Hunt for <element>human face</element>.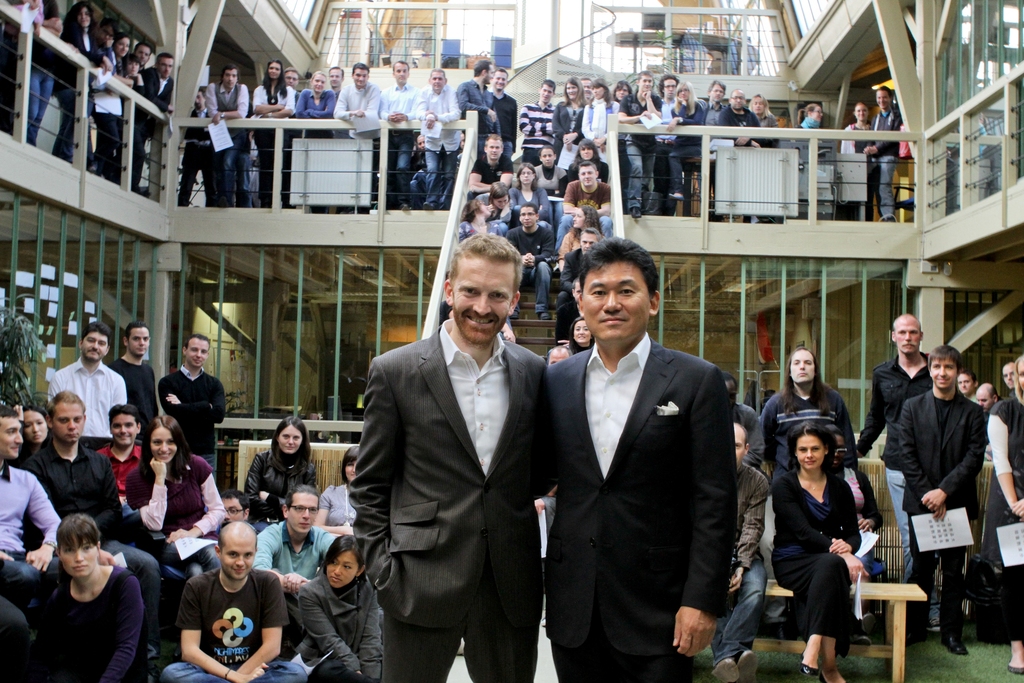
Hunted down at (left=486, top=138, right=504, bottom=160).
